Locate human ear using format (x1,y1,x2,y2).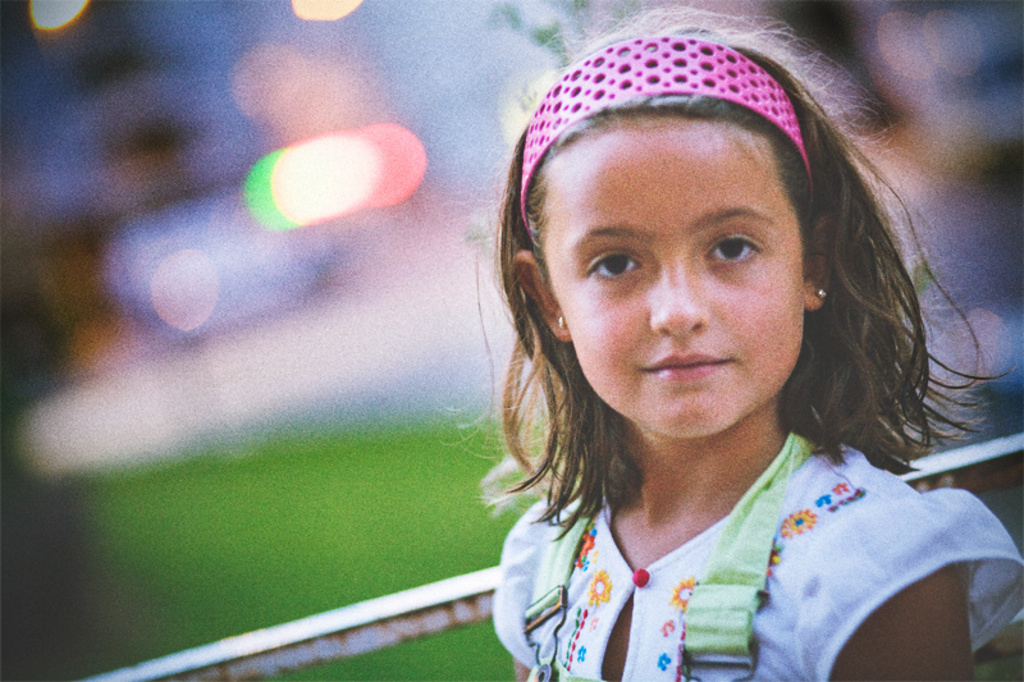
(511,247,575,344).
